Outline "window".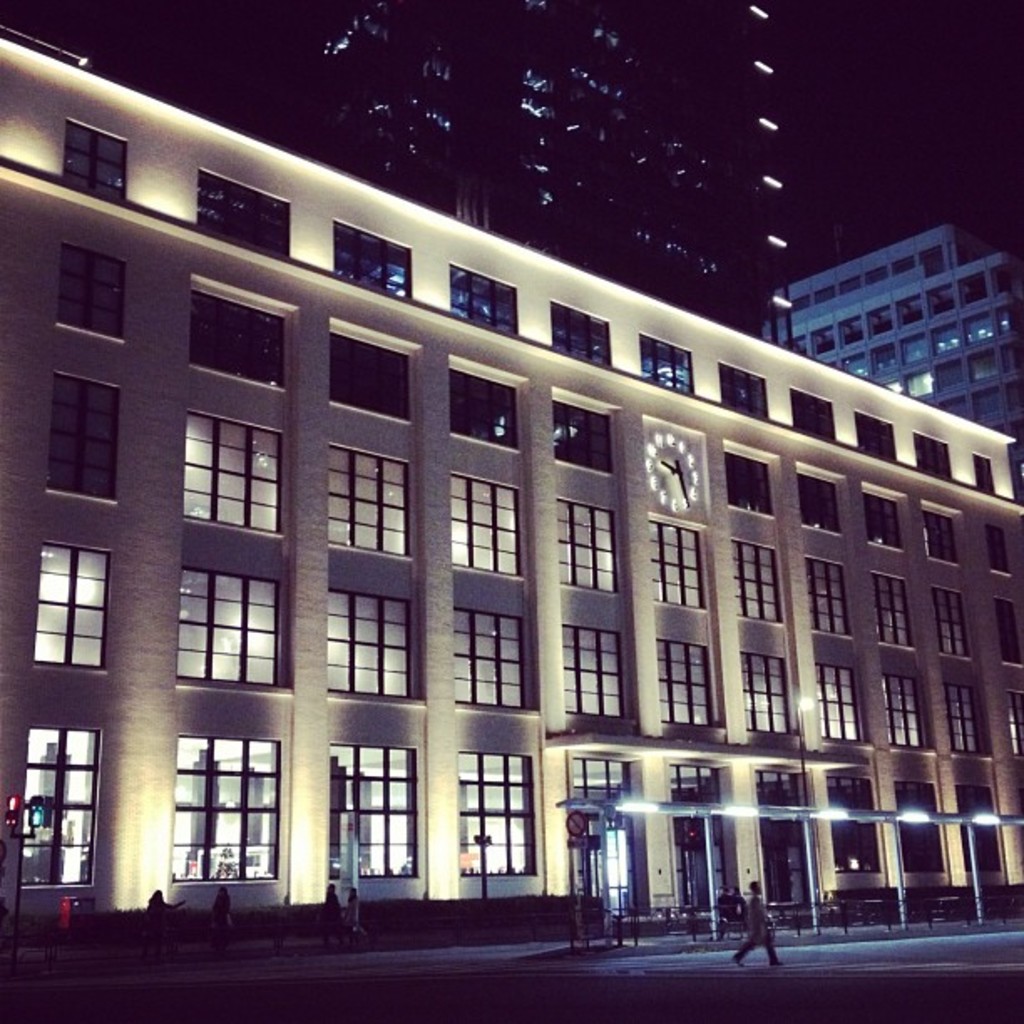
Outline: (x1=929, y1=353, x2=965, y2=393).
